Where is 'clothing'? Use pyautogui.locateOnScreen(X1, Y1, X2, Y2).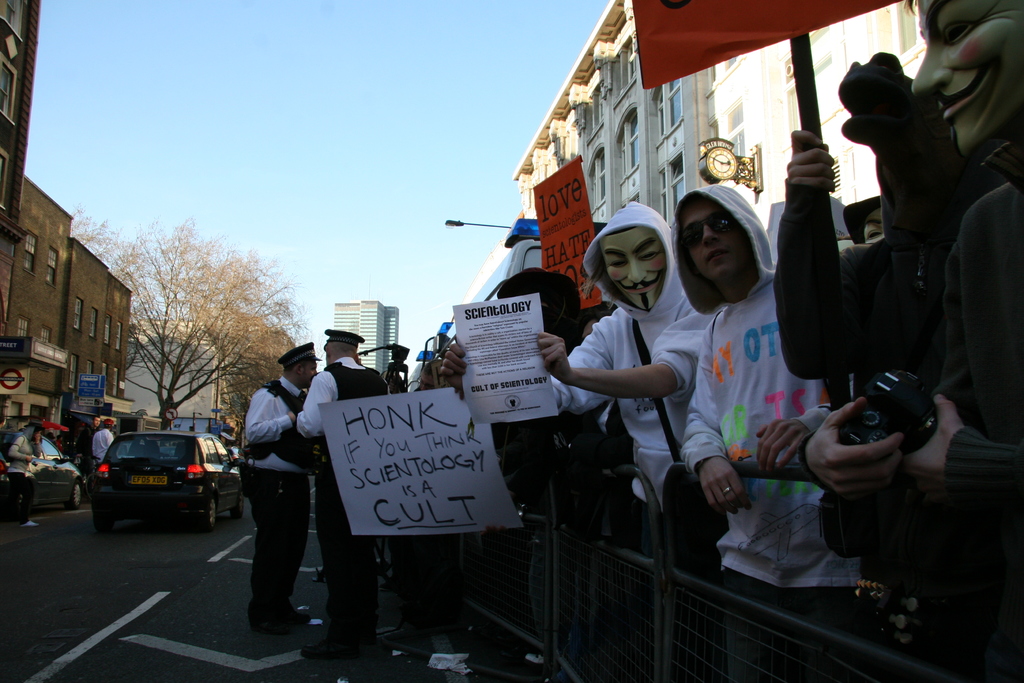
pyautogui.locateOnScreen(11, 431, 32, 520).
